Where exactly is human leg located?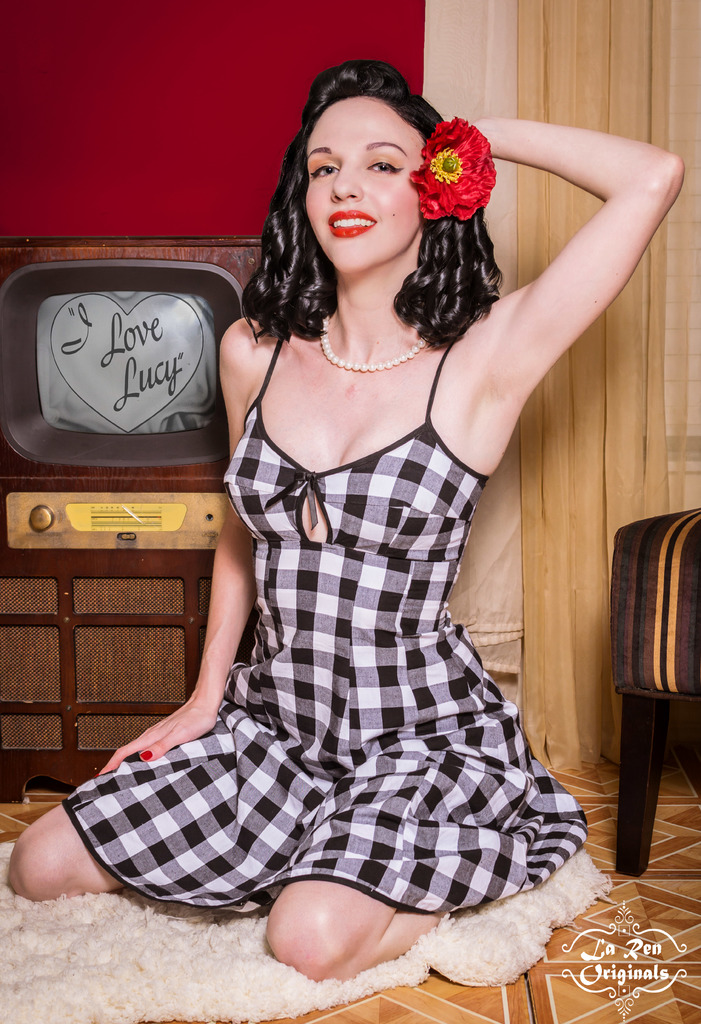
Its bounding box is <box>266,879,447,979</box>.
